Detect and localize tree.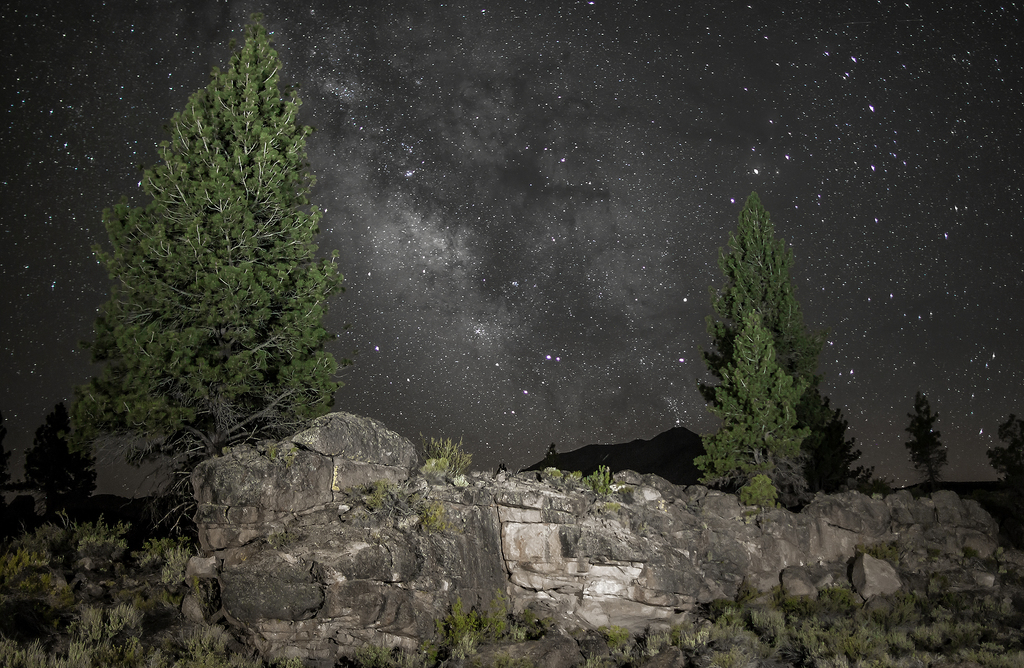
Localized at (0,28,342,598).
